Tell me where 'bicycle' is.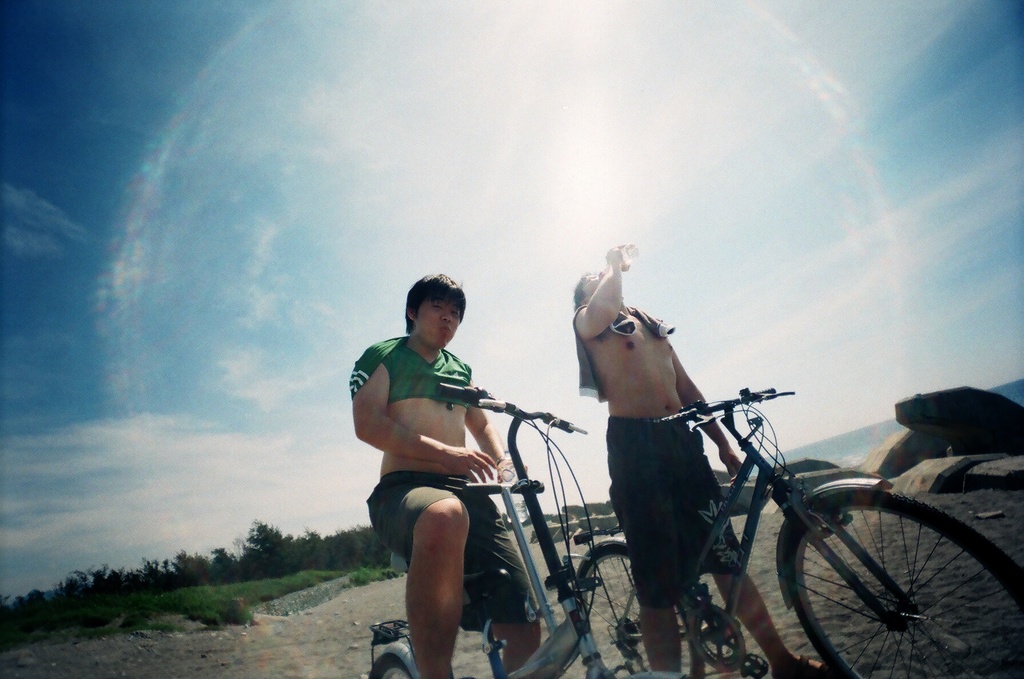
'bicycle' is at <bbox>364, 379, 691, 678</bbox>.
